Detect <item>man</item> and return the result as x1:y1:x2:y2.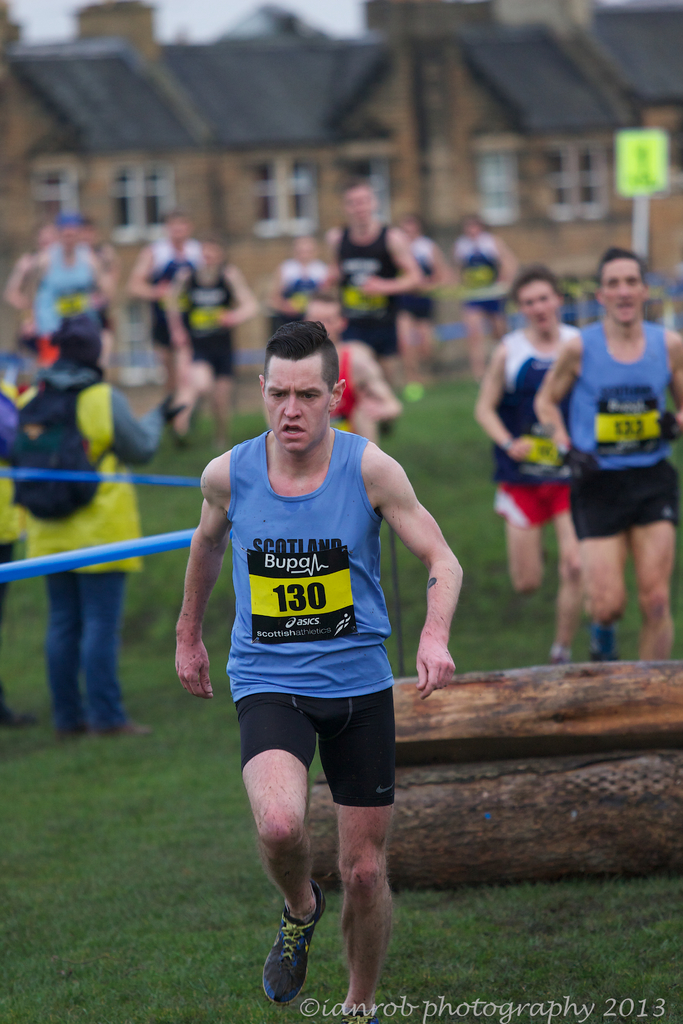
538:250:682:666.
